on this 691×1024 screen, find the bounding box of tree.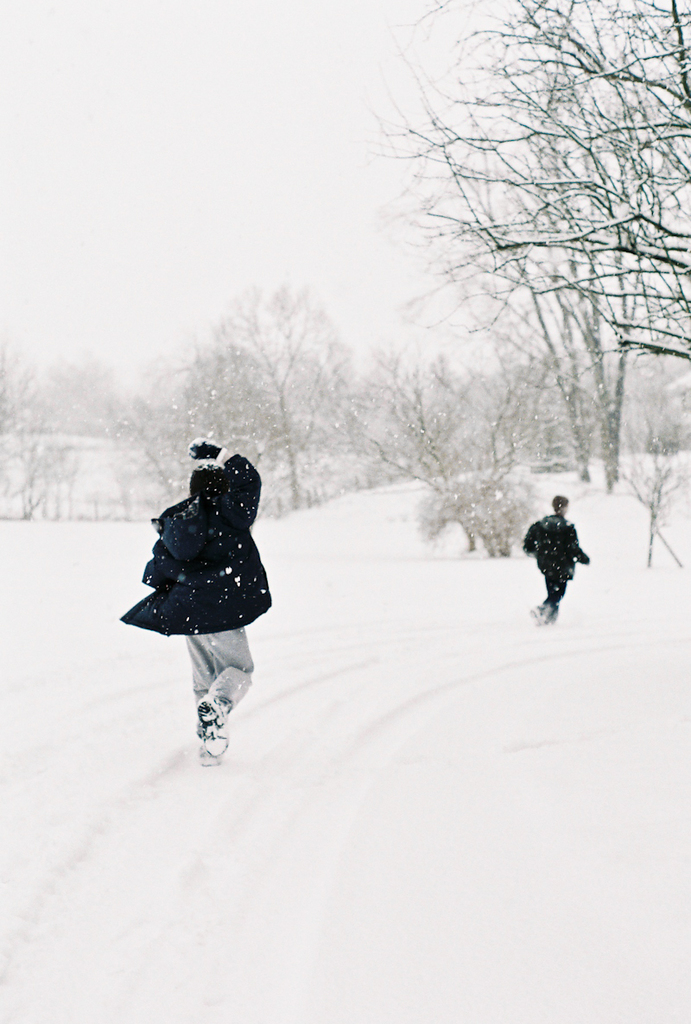
Bounding box: Rect(290, 12, 680, 635).
